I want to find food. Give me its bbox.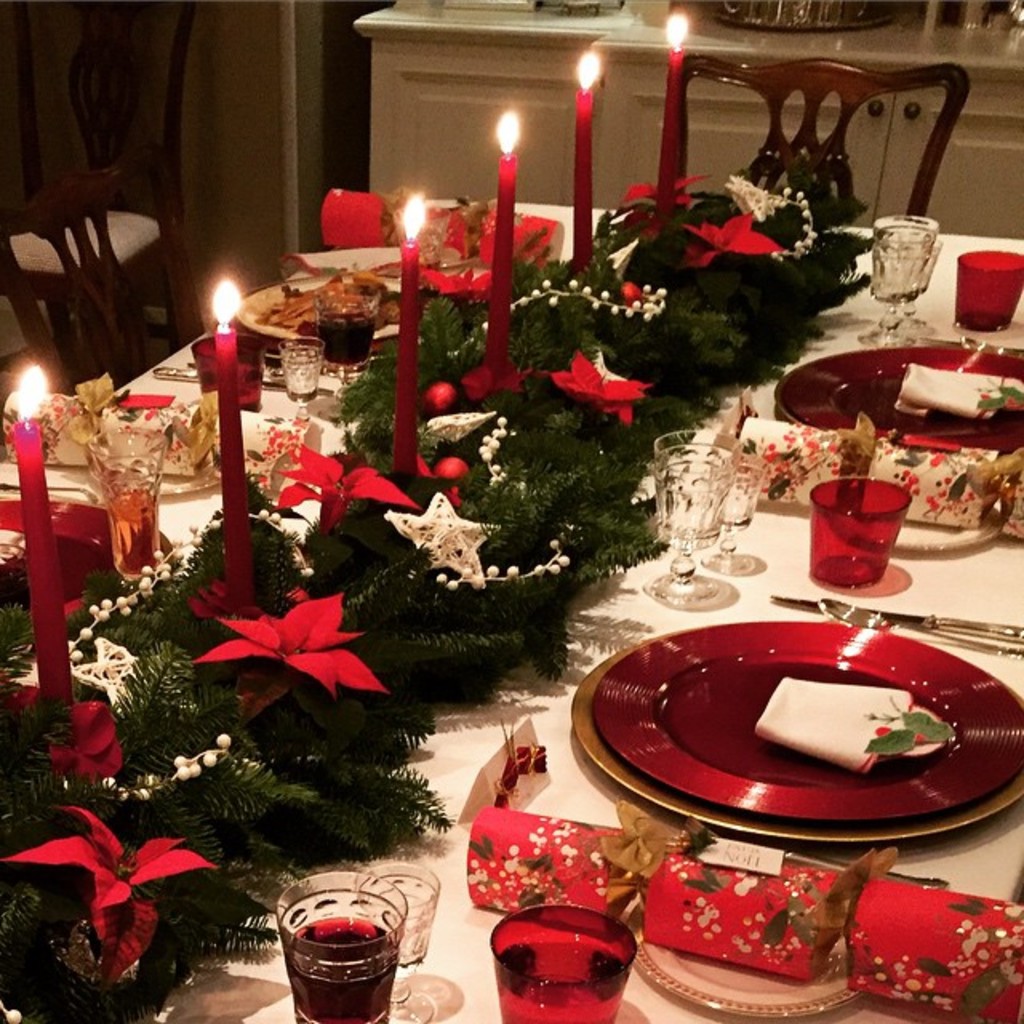
(766,669,920,773).
